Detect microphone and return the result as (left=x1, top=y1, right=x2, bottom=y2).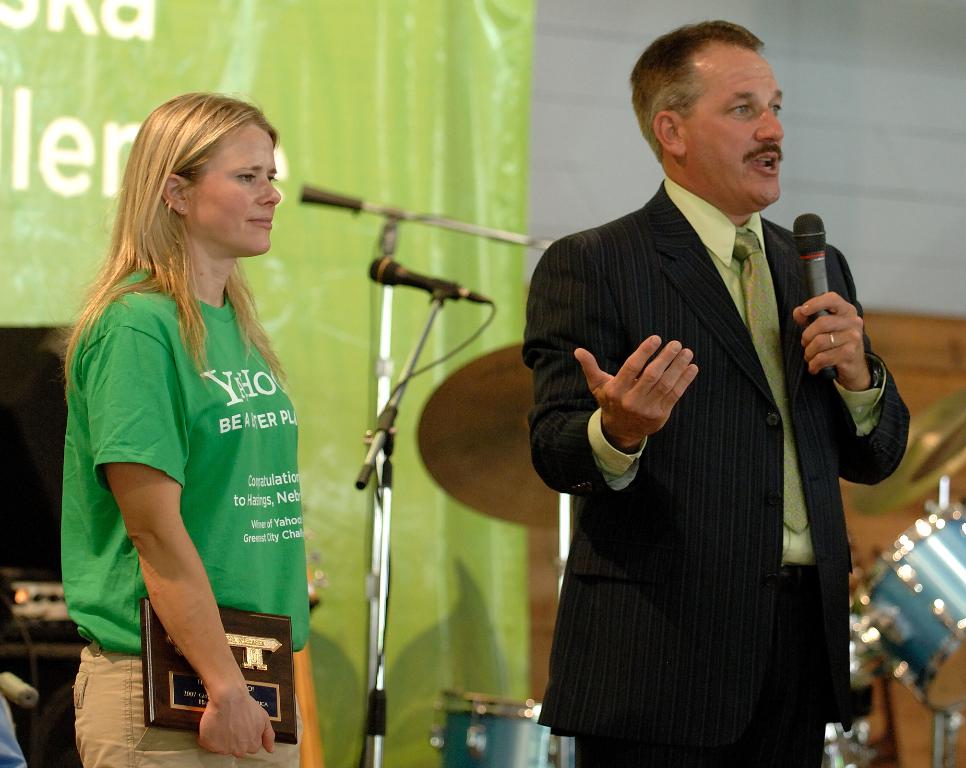
(left=790, top=210, right=828, bottom=384).
